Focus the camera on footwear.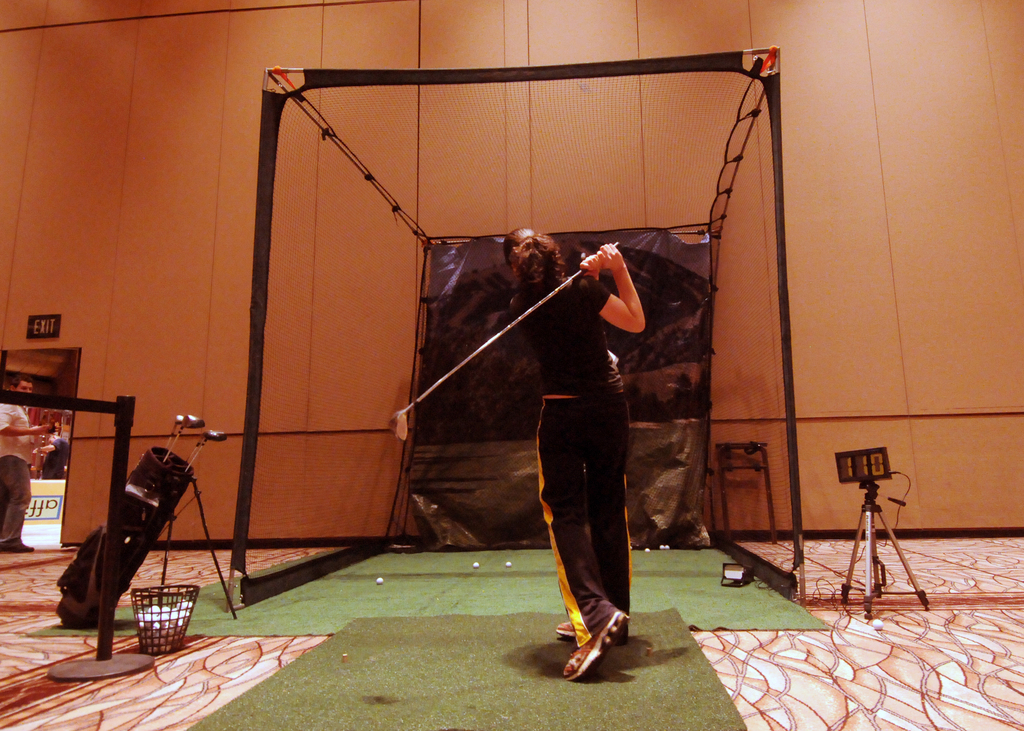
Focus region: <region>557, 625, 576, 641</region>.
